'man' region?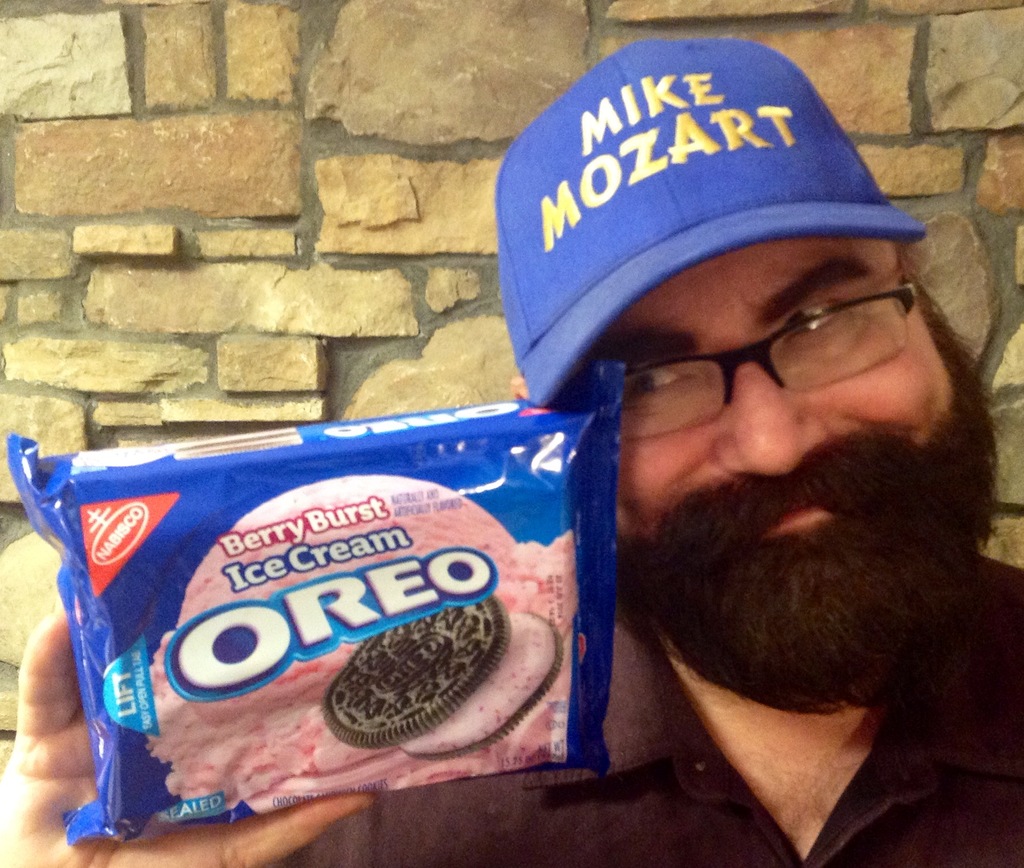
[0, 36, 1023, 867]
